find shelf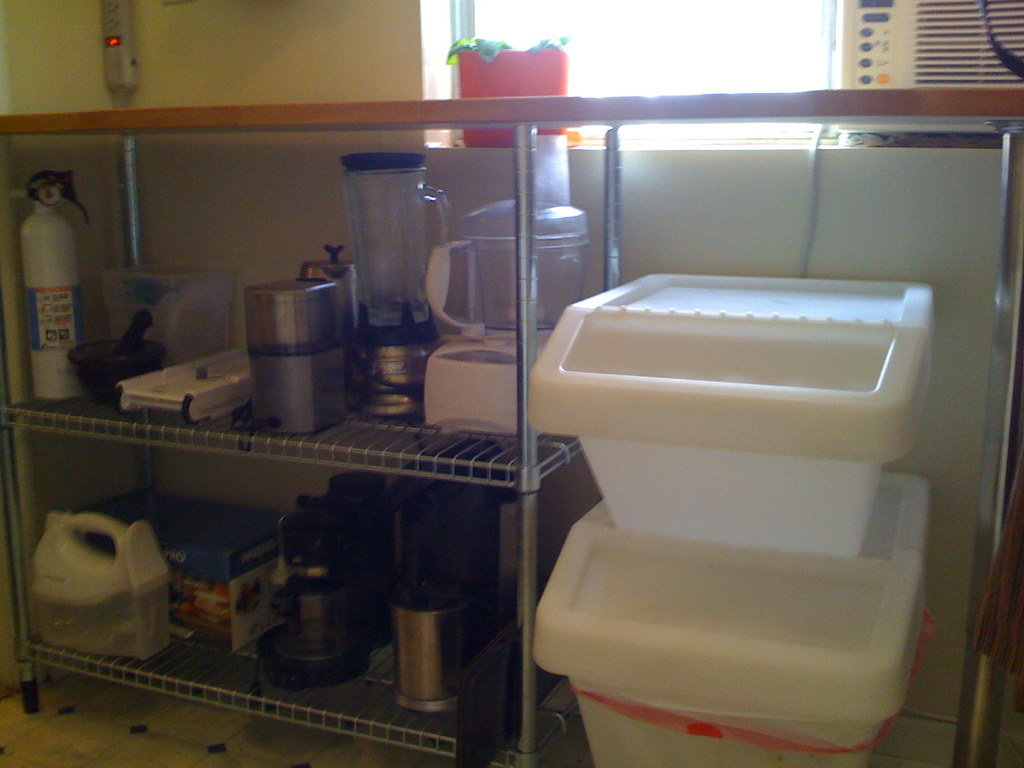
<region>8, 426, 577, 767</region>
